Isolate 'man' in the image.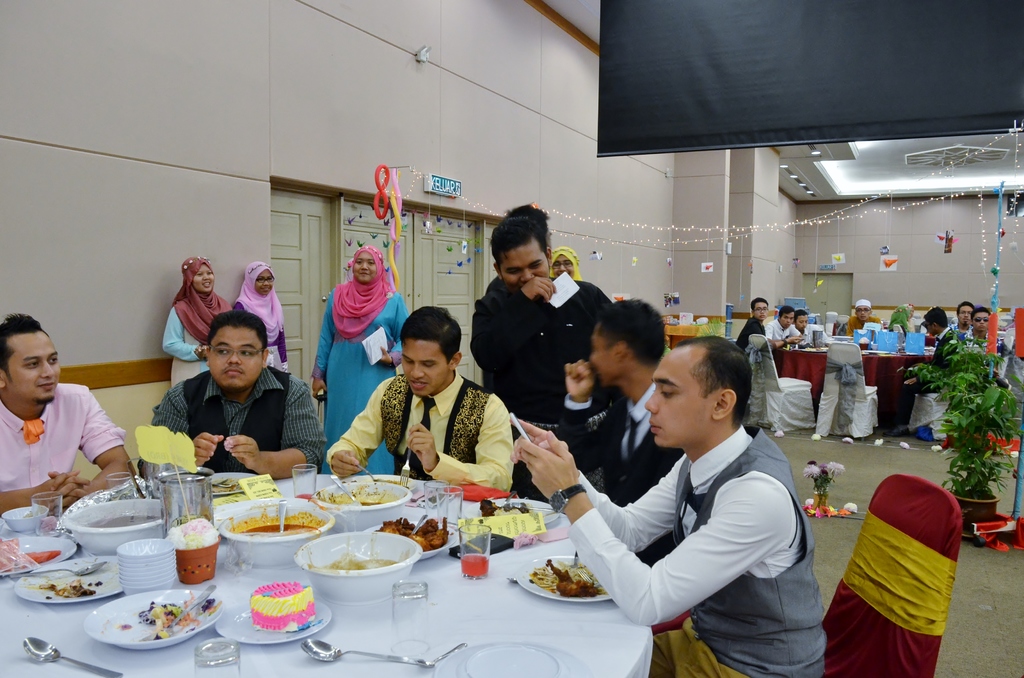
Isolated region: locate(733, 297, 801, 380).
